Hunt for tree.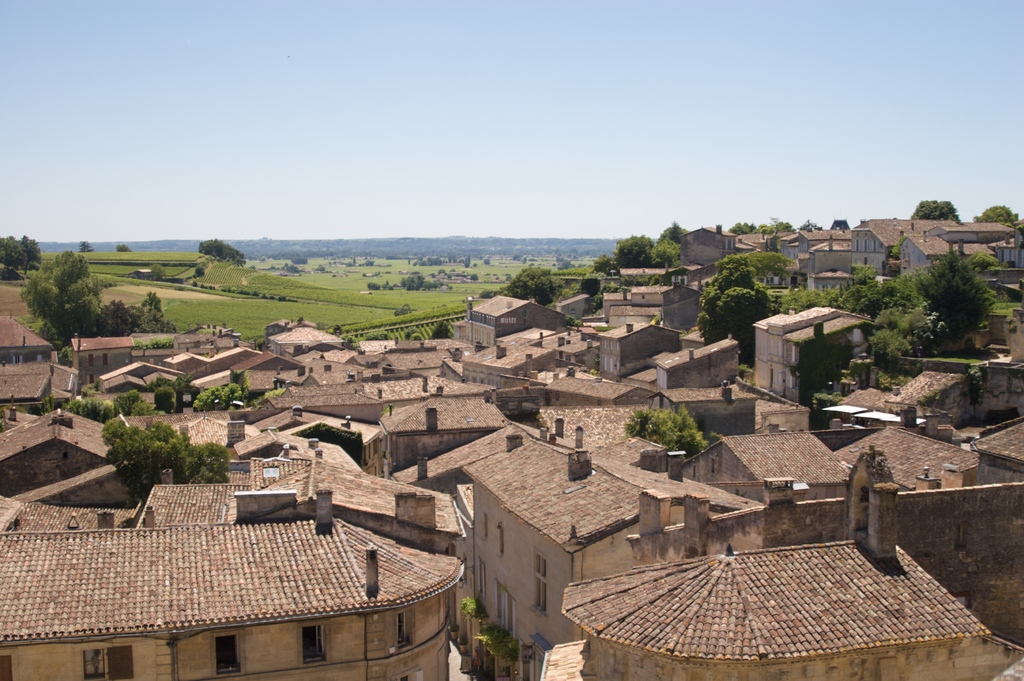
Hunted down at [101,418,230,503].
